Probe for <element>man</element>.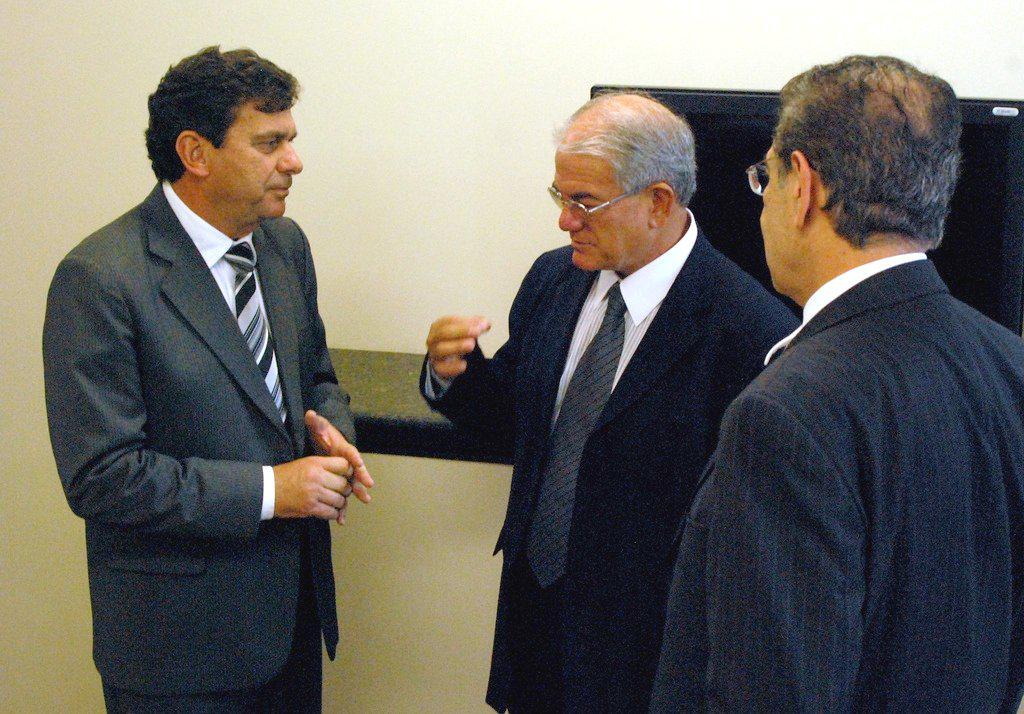
Probe result: [left=416, top=80, right=803, bottom=713].
